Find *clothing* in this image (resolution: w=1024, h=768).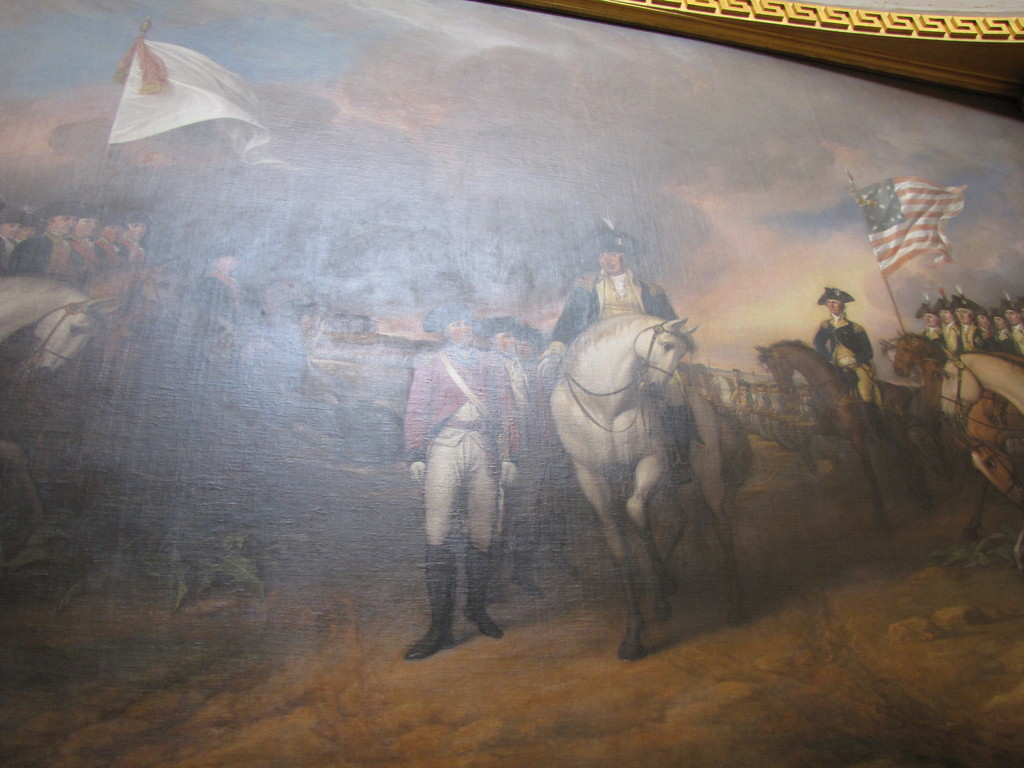
x1=808, y1=318, x2=883, y2=408.
